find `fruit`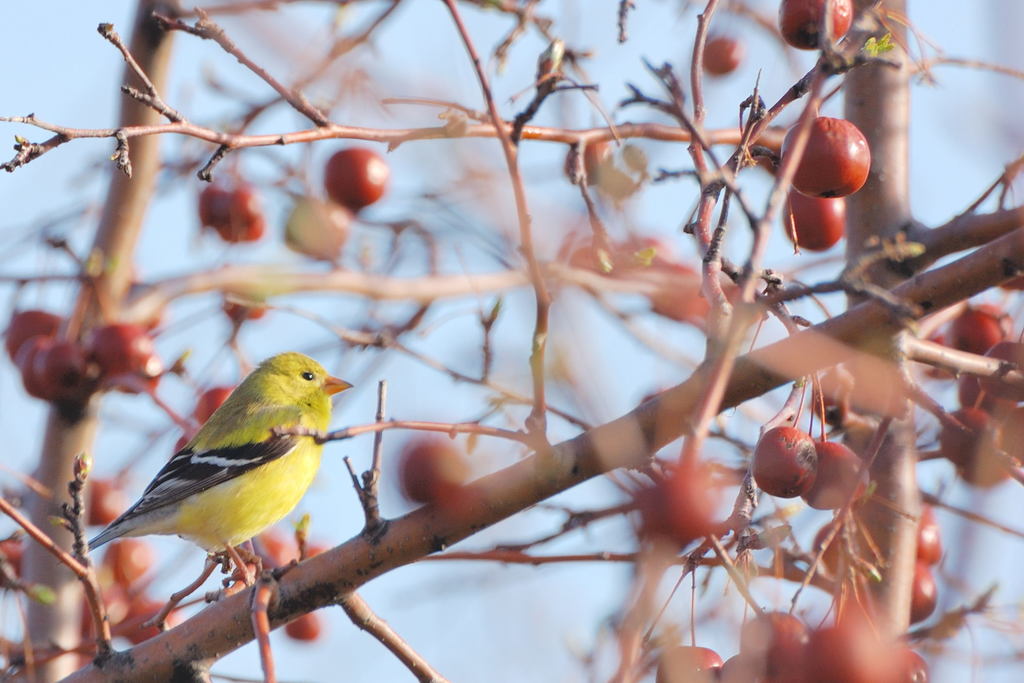
[104,541,148,587]
